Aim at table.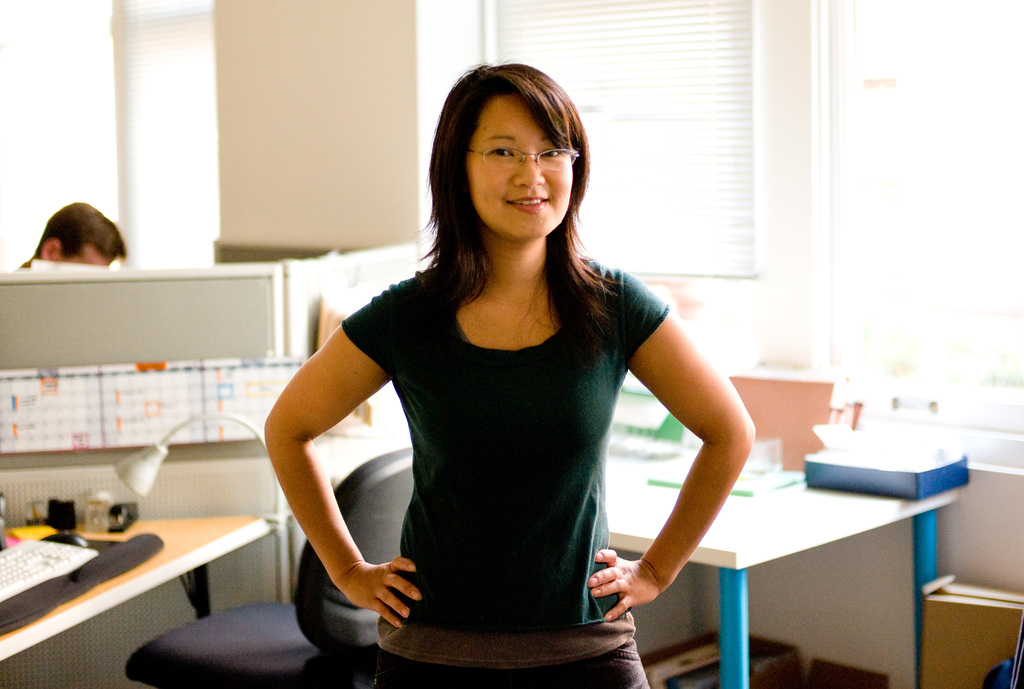
Aimed at [x1=0, y1=514, x2=273, y2=669].
